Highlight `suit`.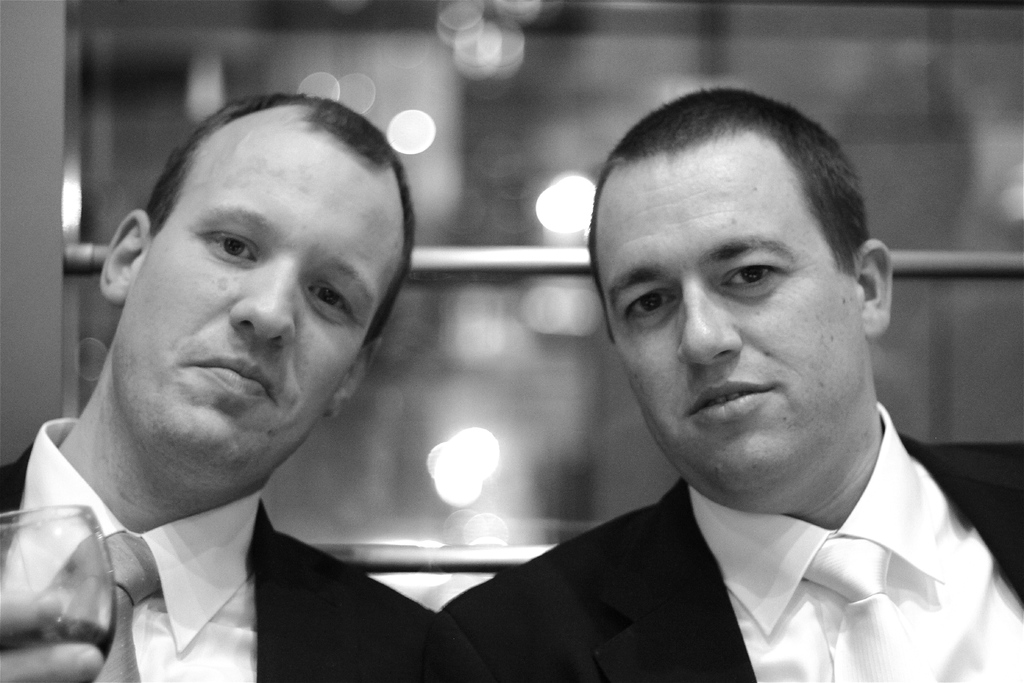
Highlighted region: <region>0, 414, 477, 682</region>.
